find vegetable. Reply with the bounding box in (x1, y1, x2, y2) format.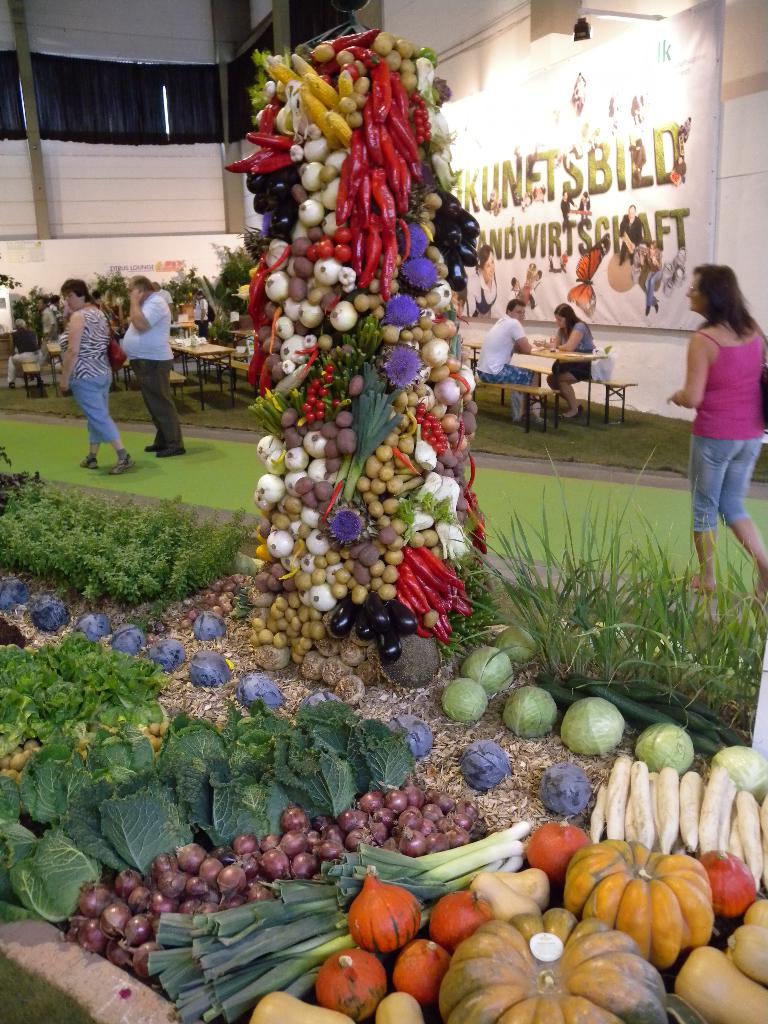
(553, 698, 630, 753).
